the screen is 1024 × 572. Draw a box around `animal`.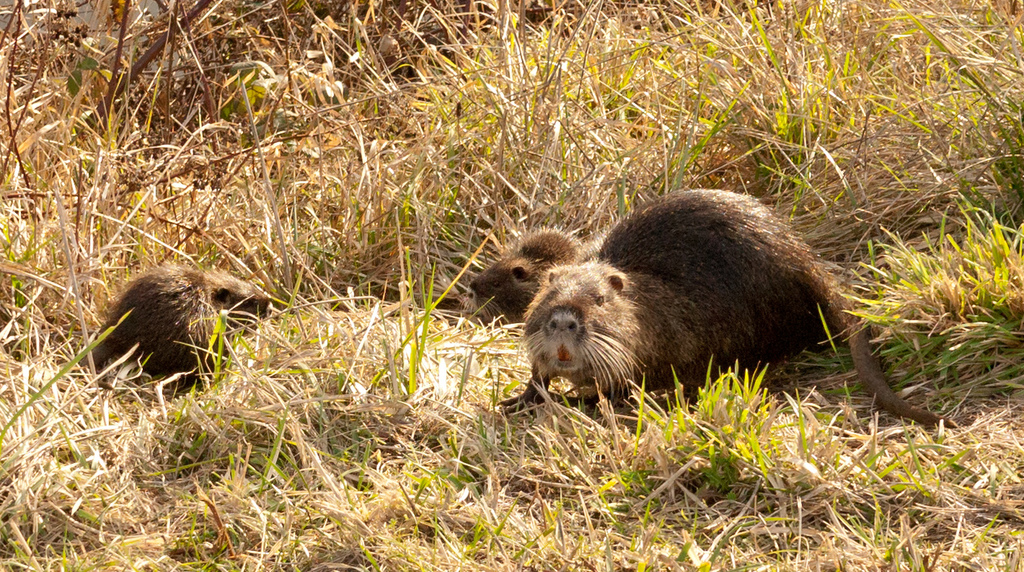
left=81, top=254, right=288, bottom=393.
